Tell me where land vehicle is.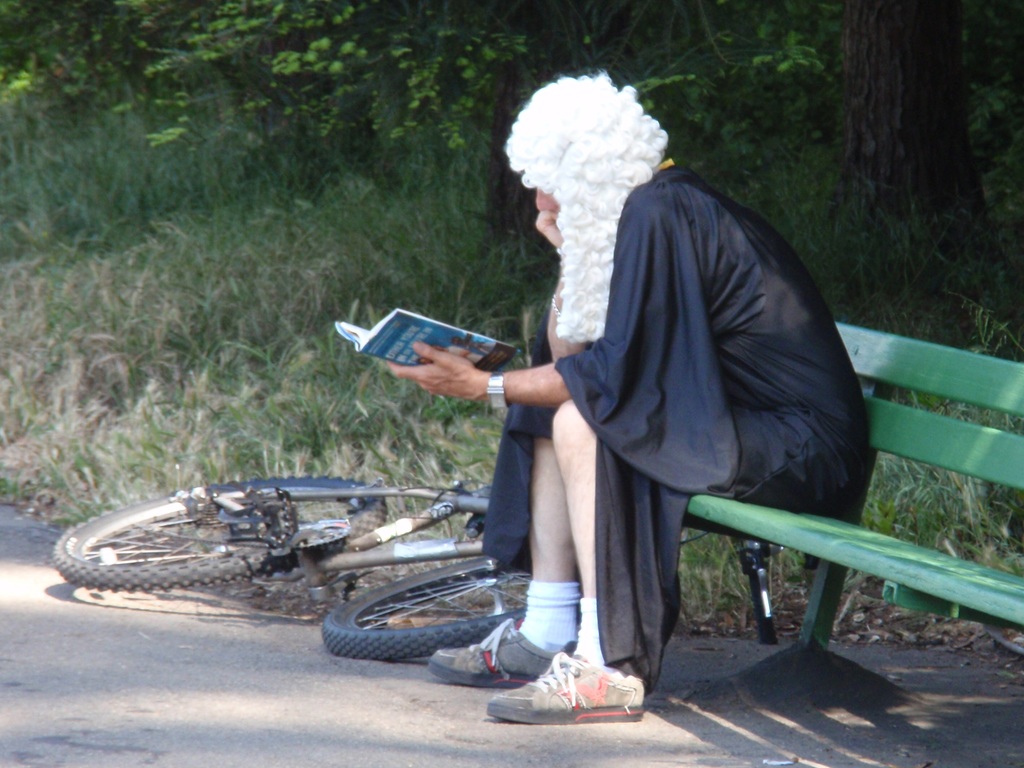
land vehicle is at BBox(53, 470, 783, 660).
